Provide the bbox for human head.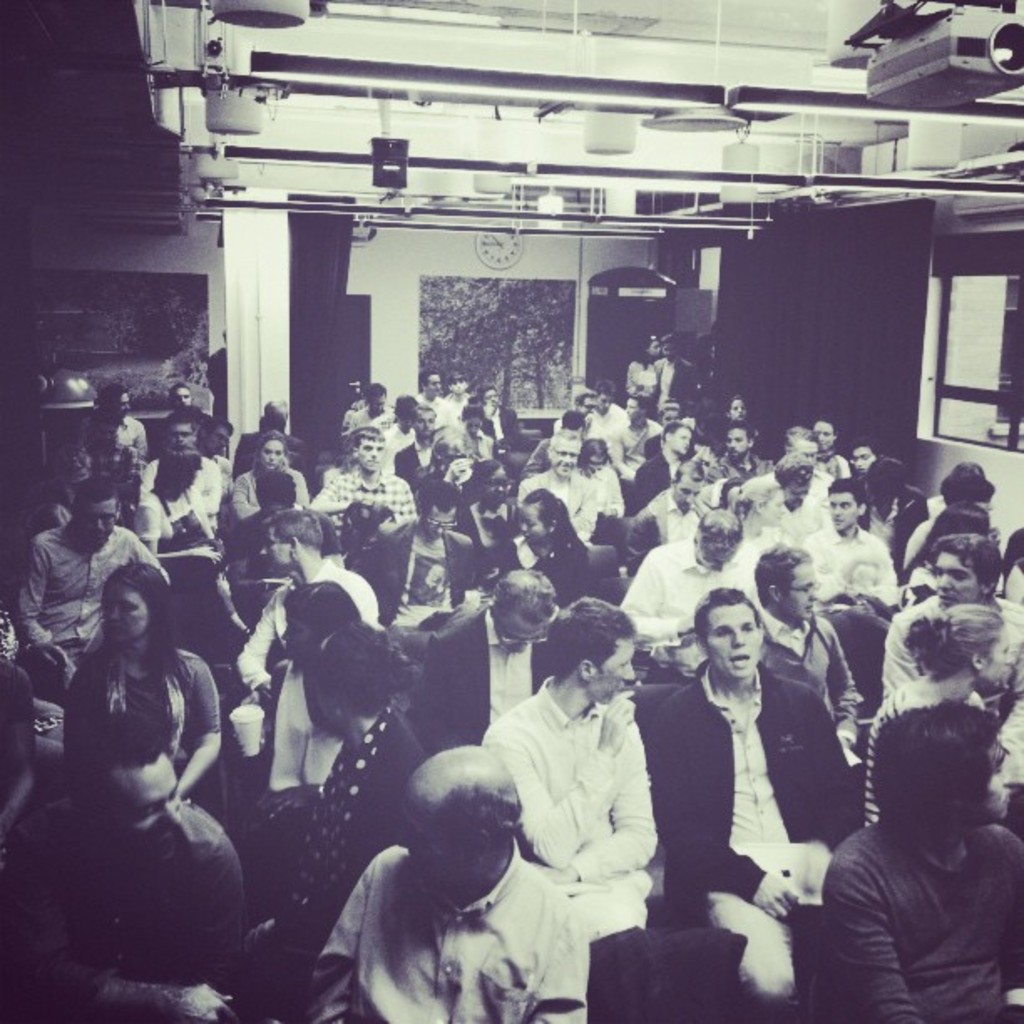
(639, 338, 656, 360).
